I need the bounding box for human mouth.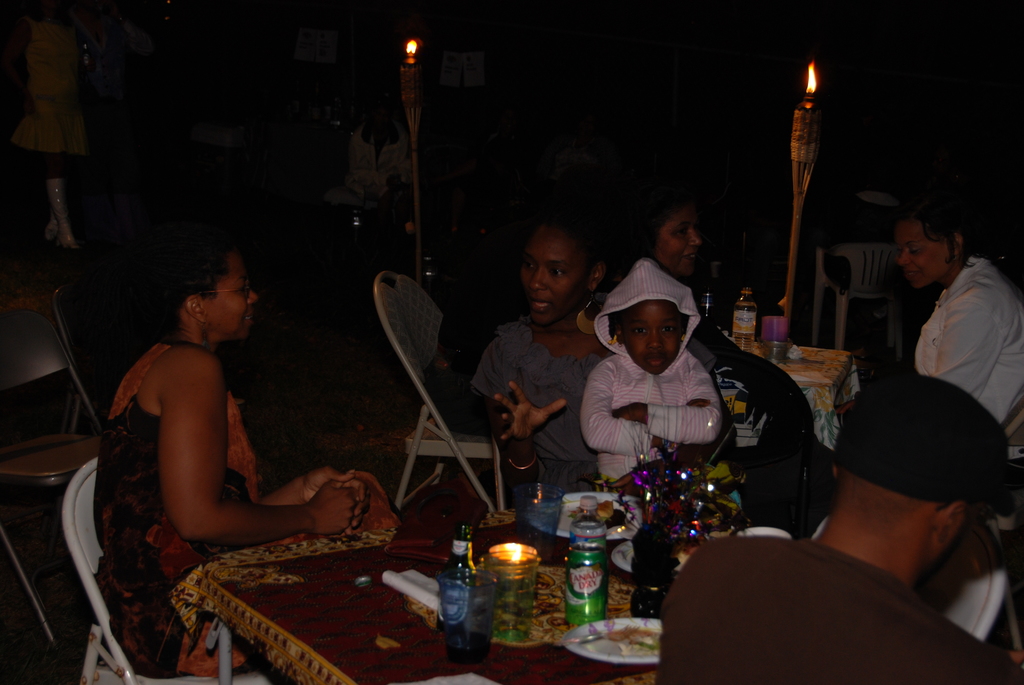
Here it is: l=529, t=301, r=548, b=302.
